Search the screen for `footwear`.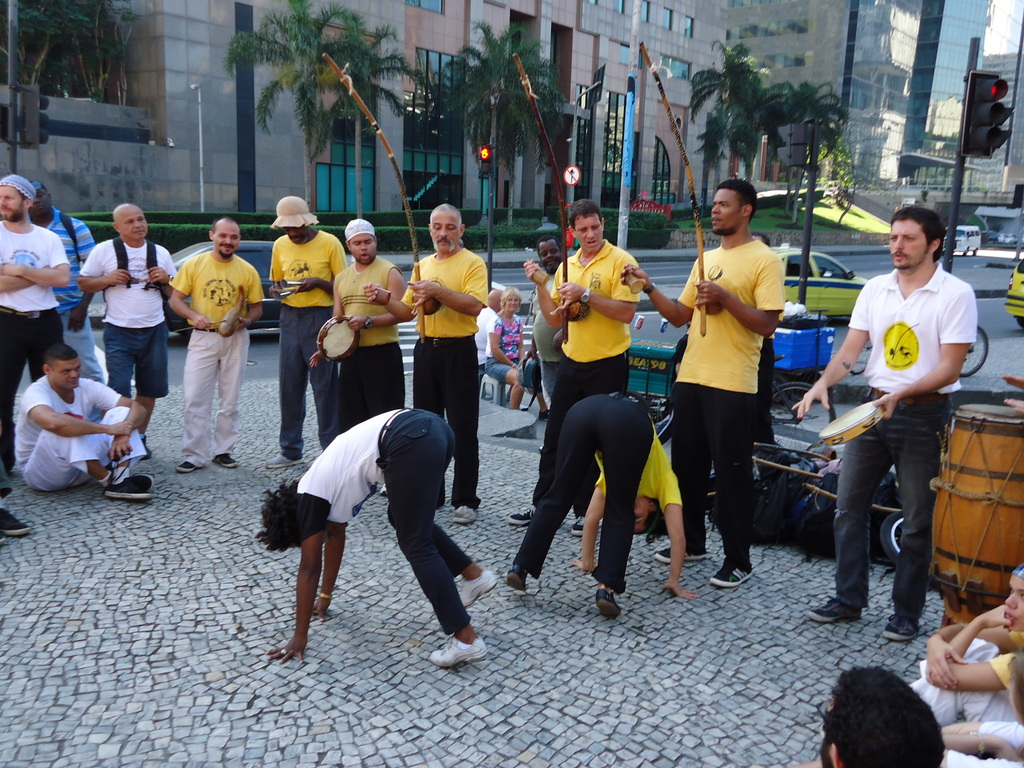
Found at crop(880, 612, 923, 641).
